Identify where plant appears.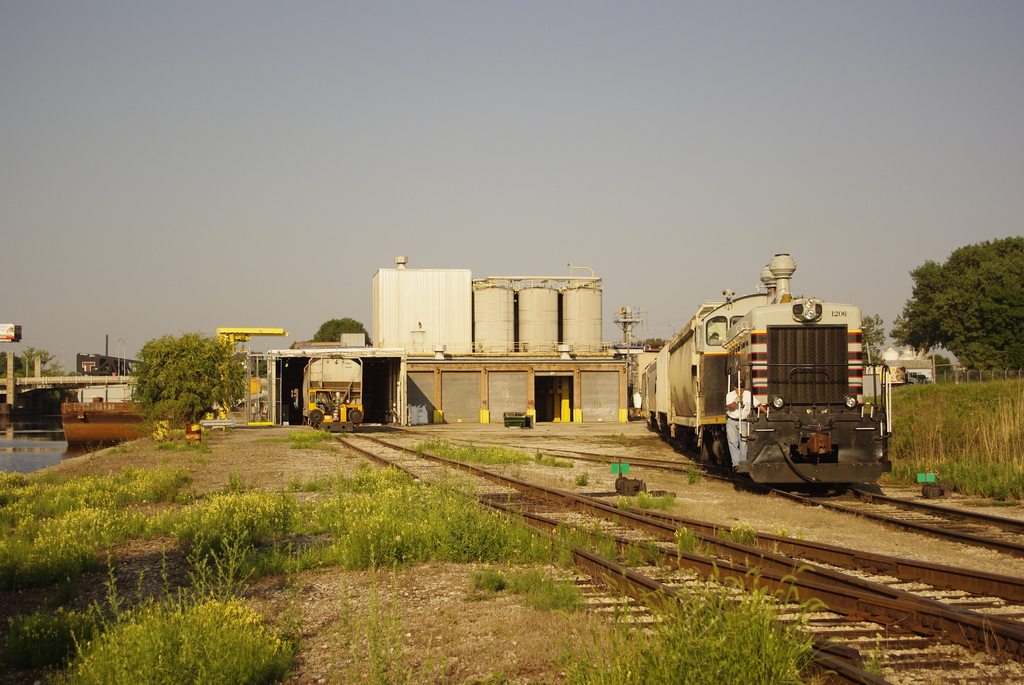
Appears at (left=230, top=452, right=573, bottom=578).
